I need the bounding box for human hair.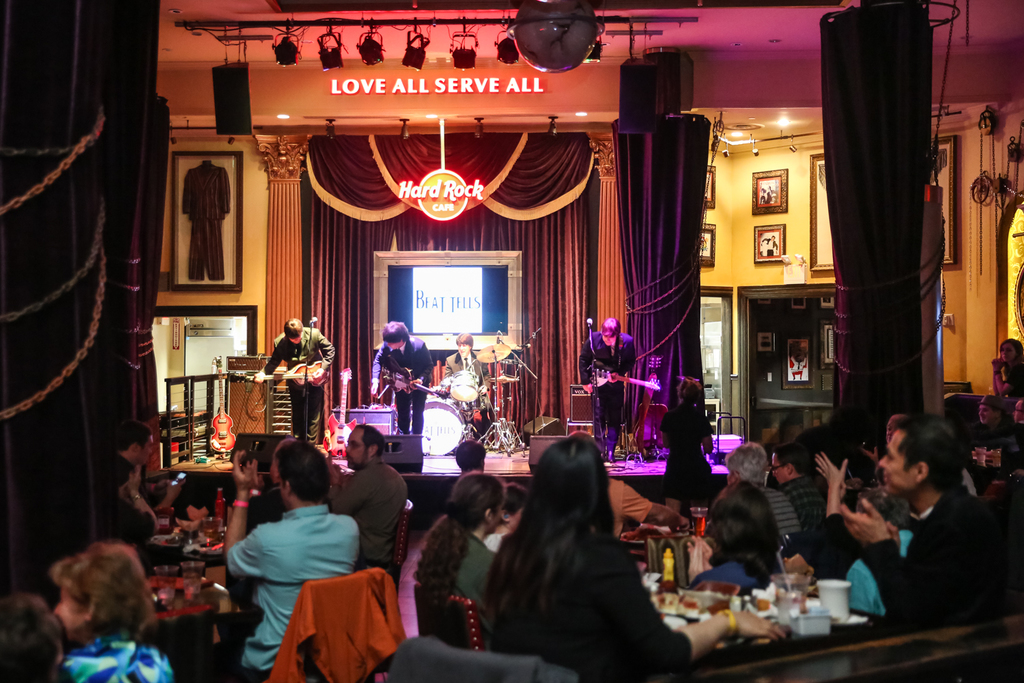
Here it is: {"x1": 0, "y1": 596, "x2": 63, "y2": 682}.
